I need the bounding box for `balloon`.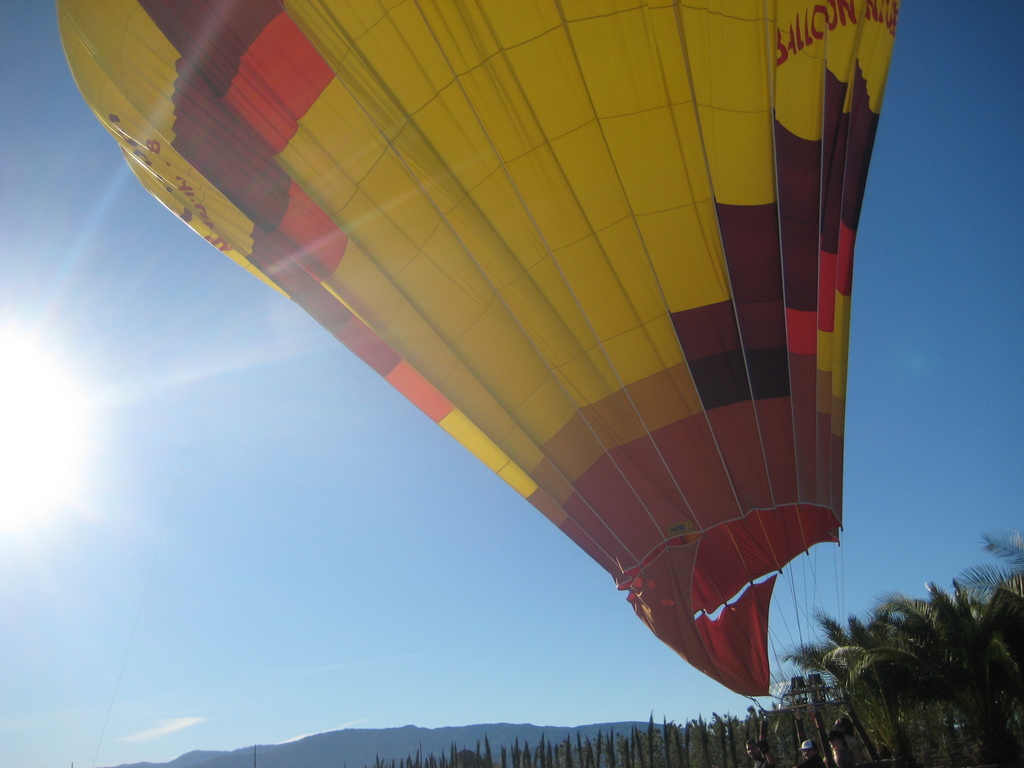
Here it is: bbox=[52, 0, 903, 696].
